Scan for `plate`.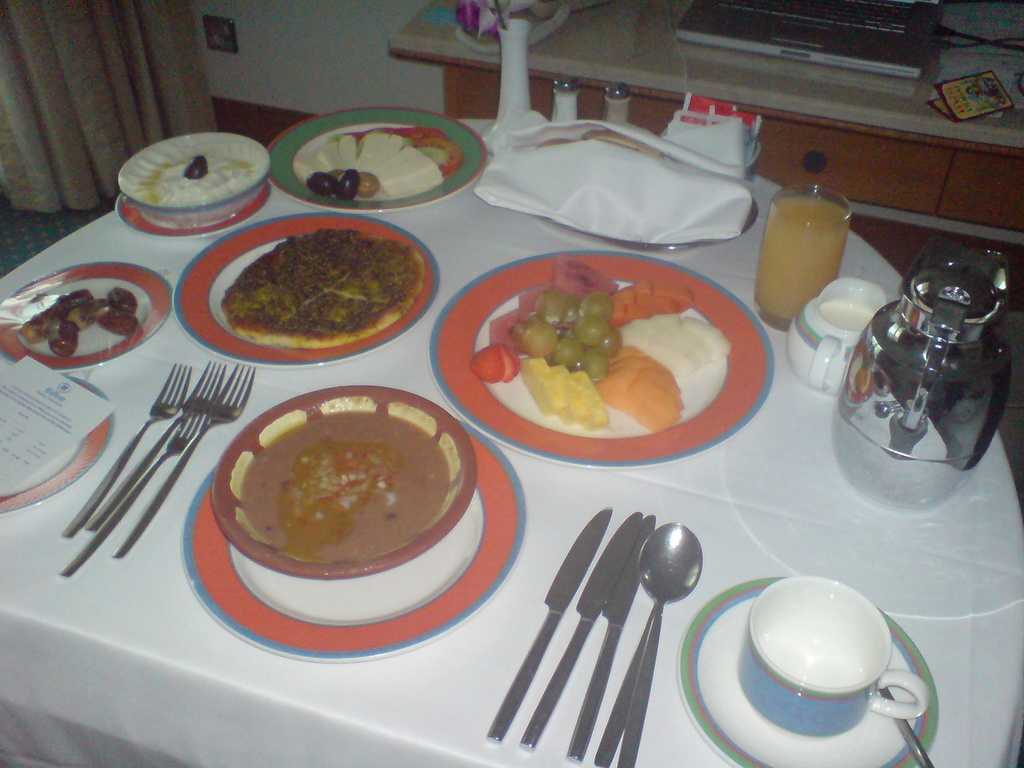
Scan result: Rect(675, 575, 945, 767).
